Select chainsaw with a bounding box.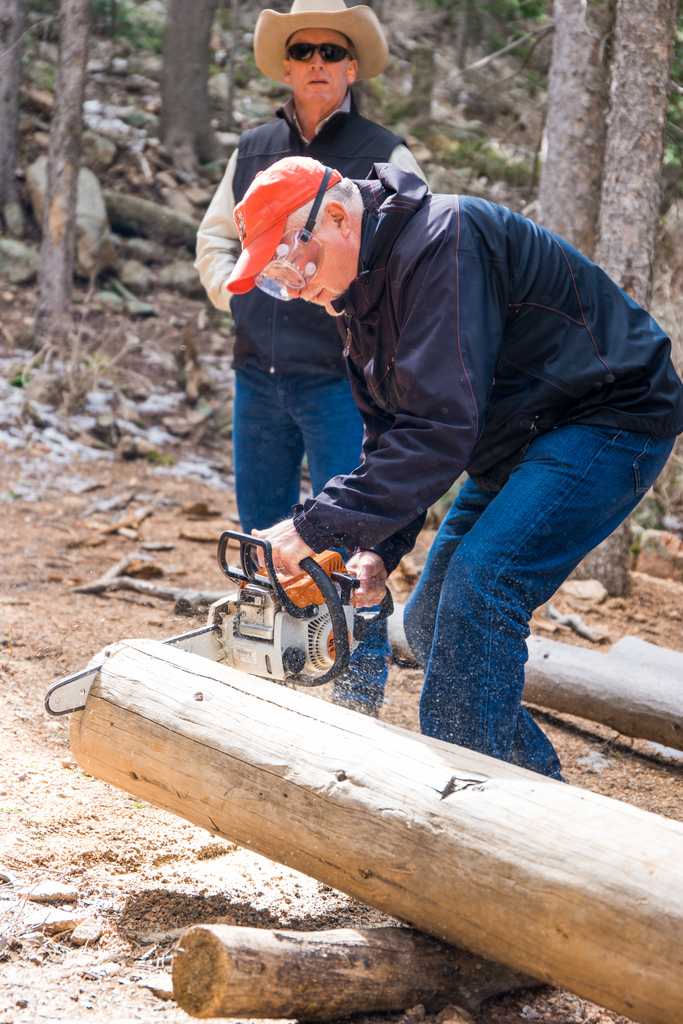
locate(42, 526, 376, 719).
